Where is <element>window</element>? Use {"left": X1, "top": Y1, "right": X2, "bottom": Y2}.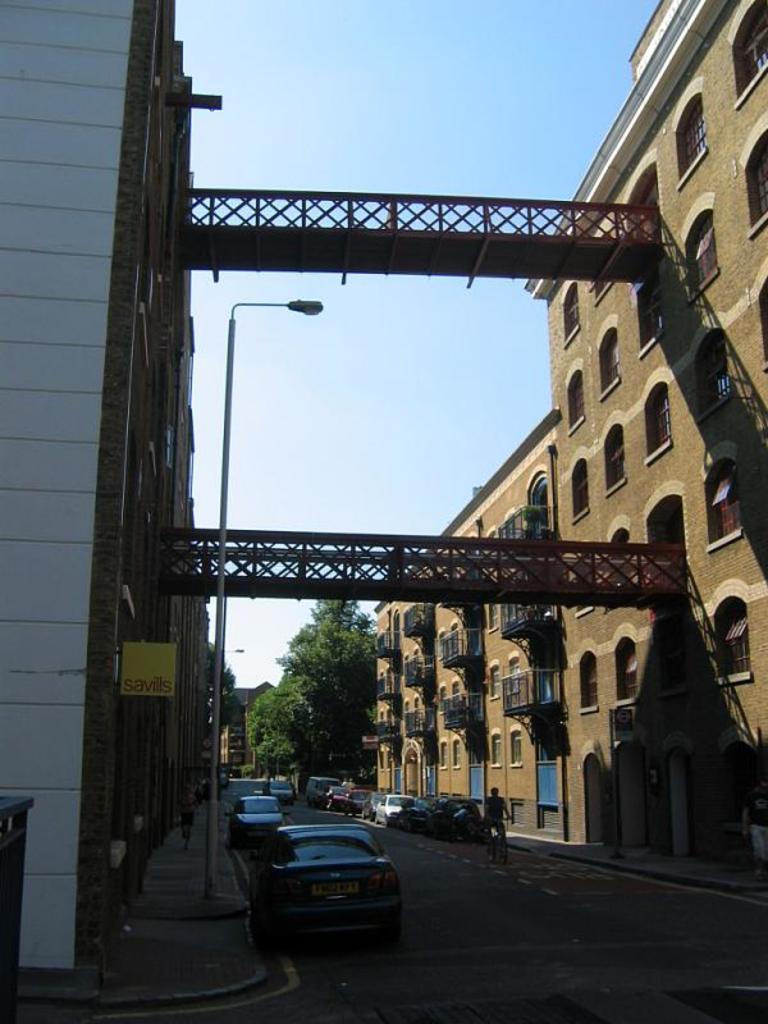
{"left": 168, "top": 428, "right": 177, "bottom": 472}.
